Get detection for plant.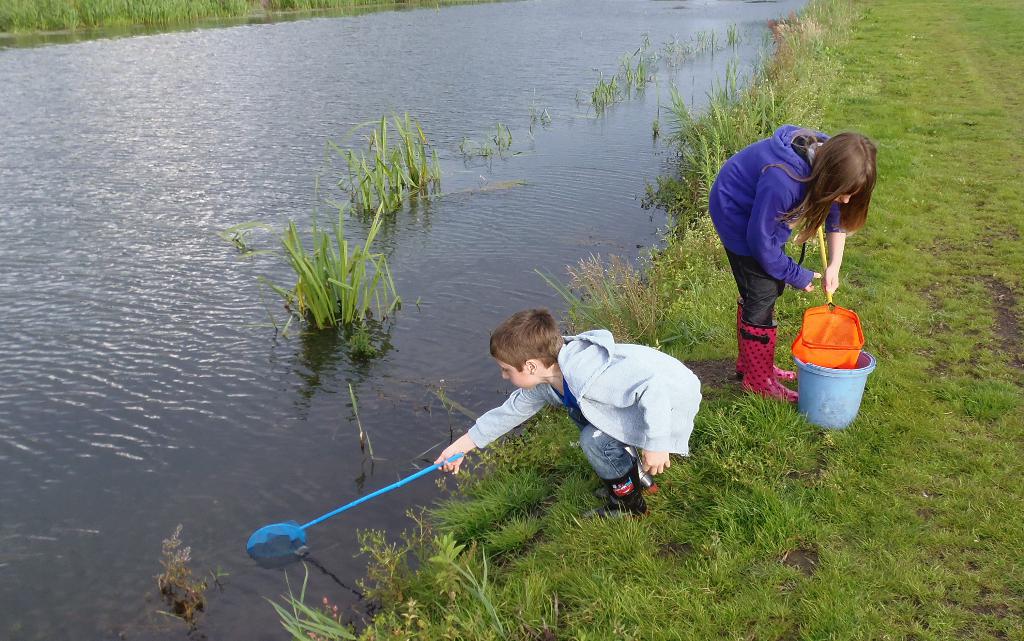
Detection: <bbox>721, 21, 745, 54</bbox>.
